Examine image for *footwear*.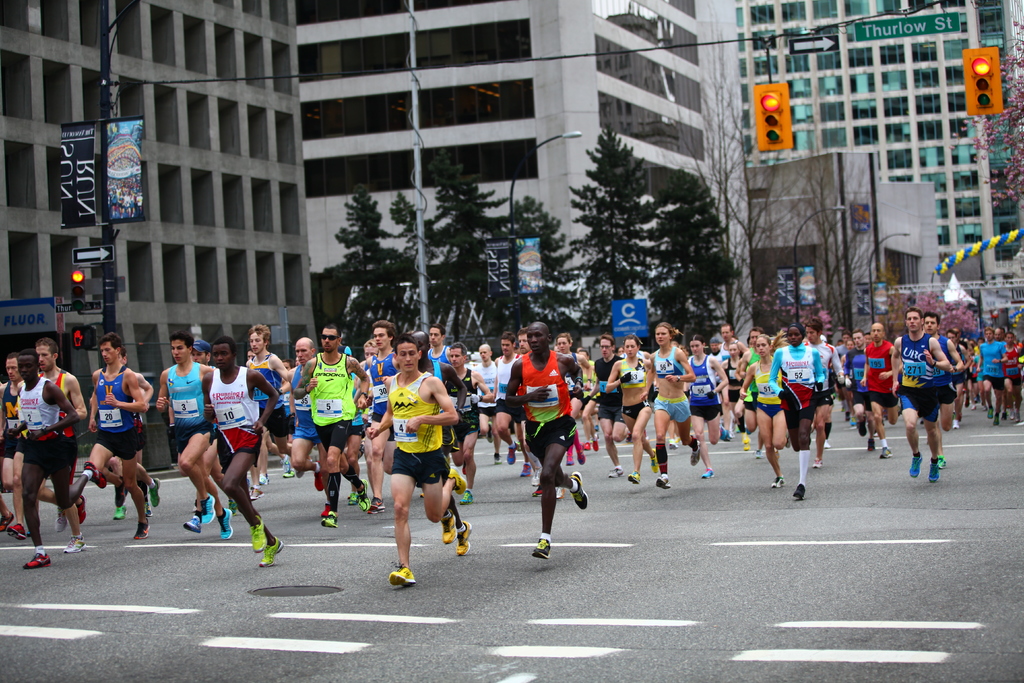
Examination result: (927, 461, 938, 480).
